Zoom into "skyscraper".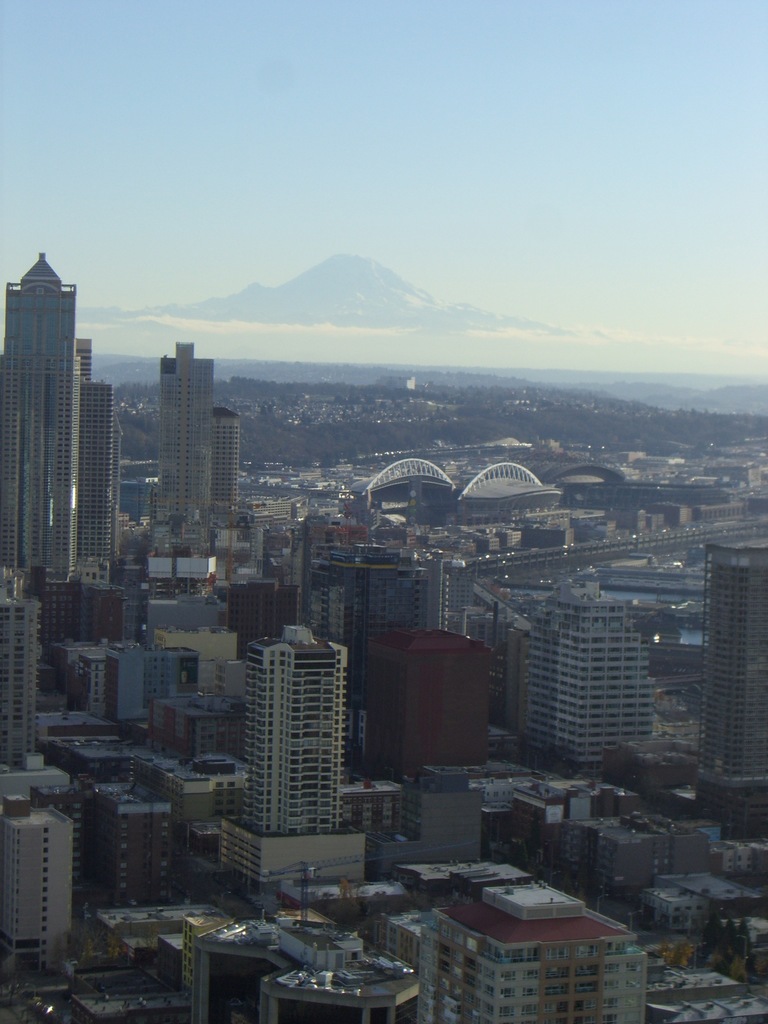
Zoom target: [left=527, top=585, right=658, bottom=772].
